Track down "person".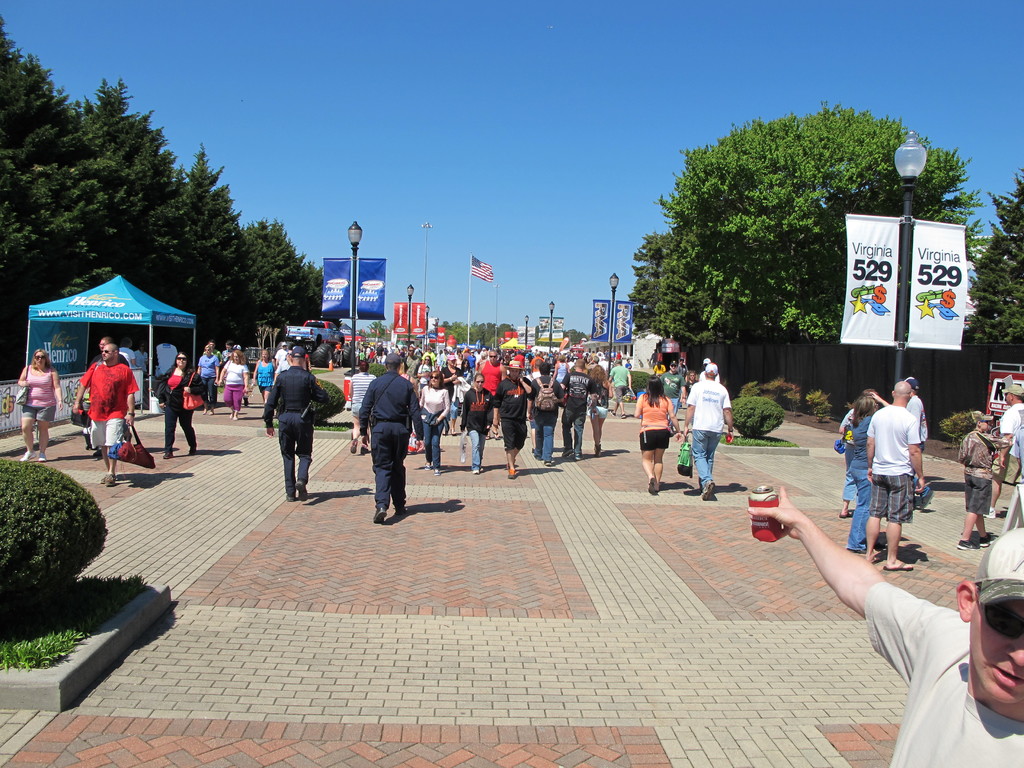
Tracked to rect(559, 353, 590, 463).
